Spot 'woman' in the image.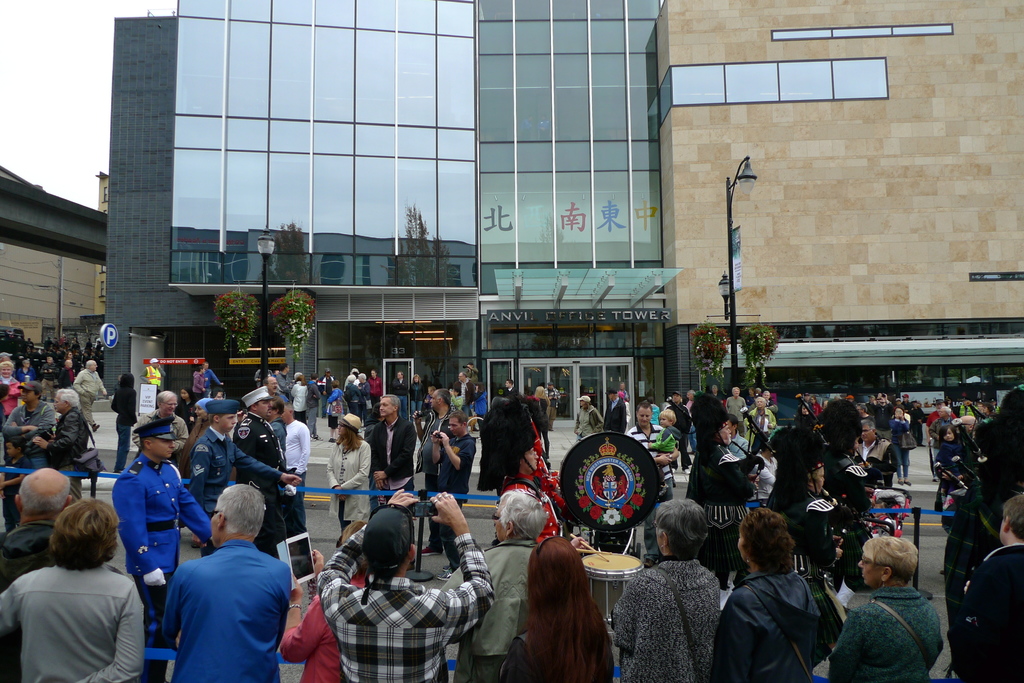
'woman' found at select_region(614, 502, 720, 682).
